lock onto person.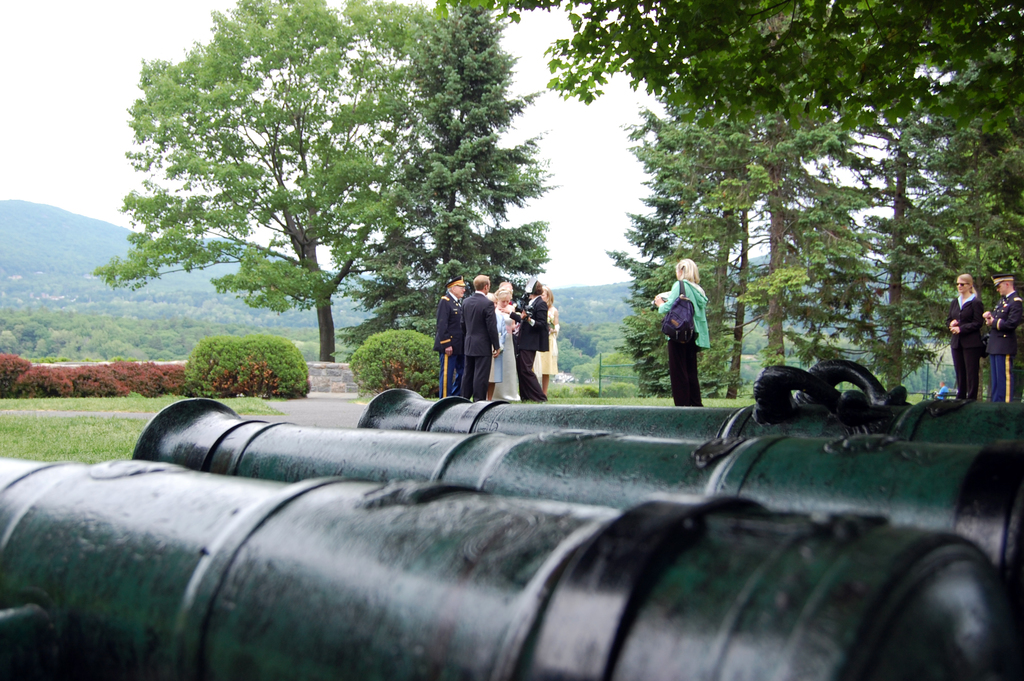
Locked: left=654, top=258, right=712, bottom=405.
